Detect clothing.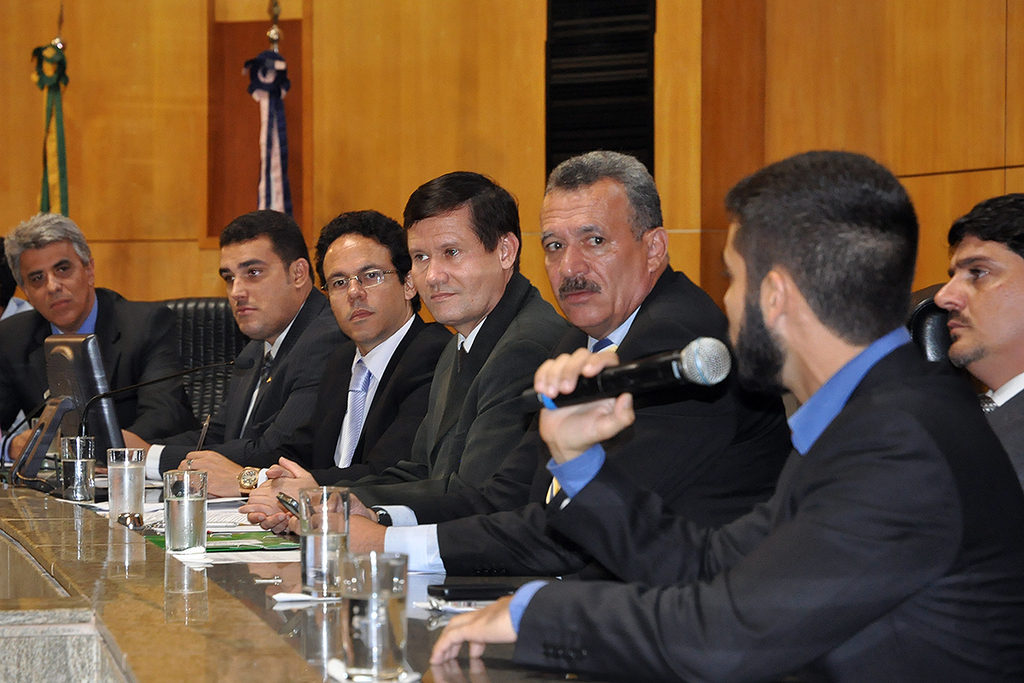
Detected at (311,308,441,491).
